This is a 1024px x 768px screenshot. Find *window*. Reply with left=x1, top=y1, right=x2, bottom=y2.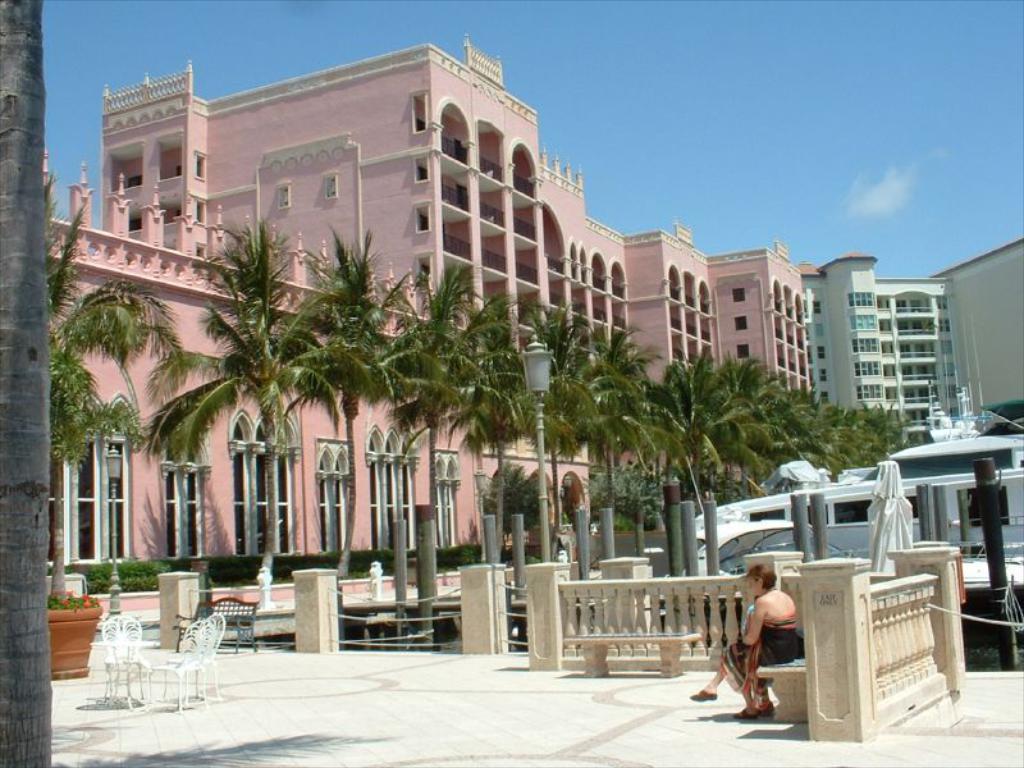
left=413, top=201, right=431, bottom=236.
